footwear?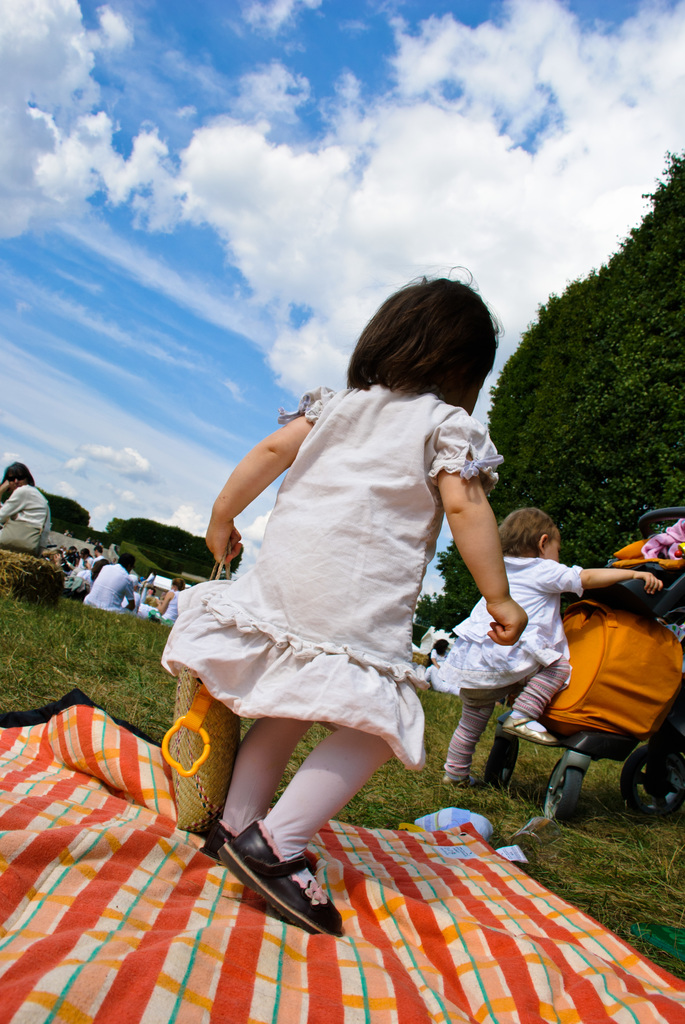
(x1=433, y1=767, x2=468, y2=790)
